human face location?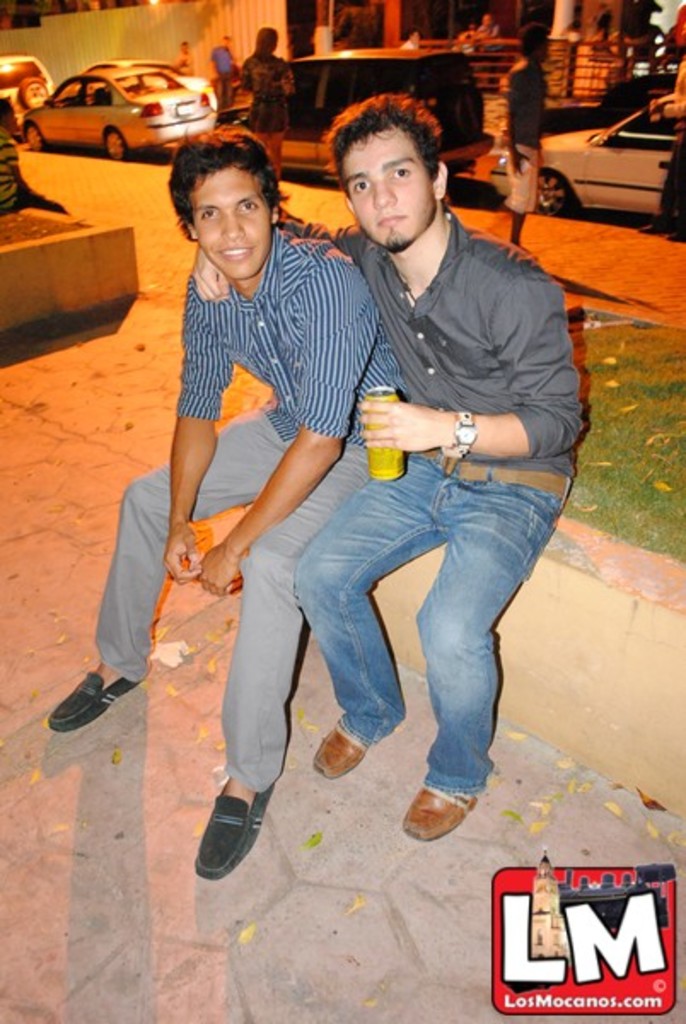
{"left": 198, "top": 172, "right": 276, "bottom": 278}
